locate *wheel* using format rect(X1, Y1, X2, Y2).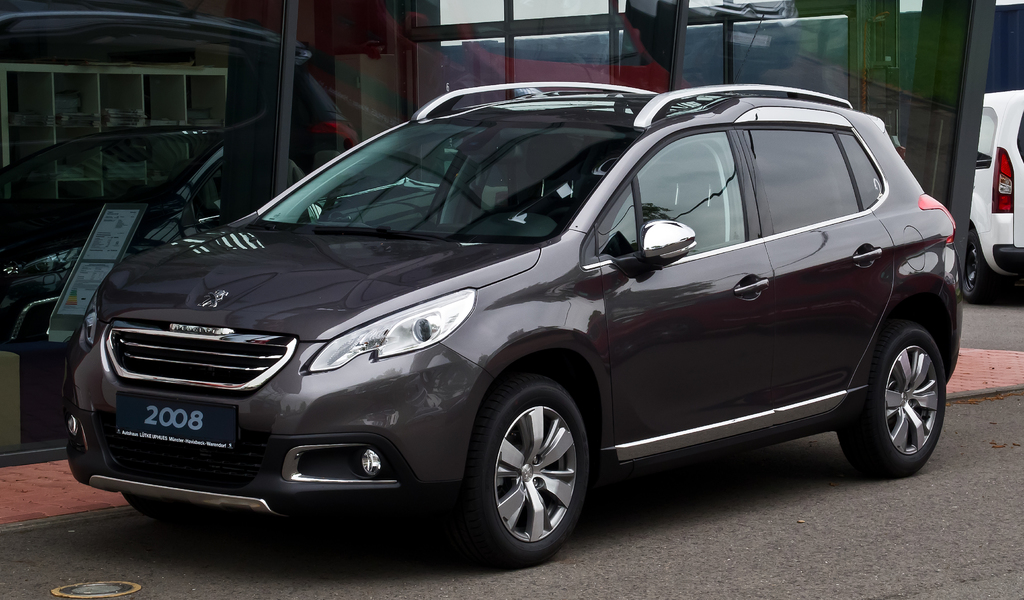
rect(115, 494, 200, 528).
